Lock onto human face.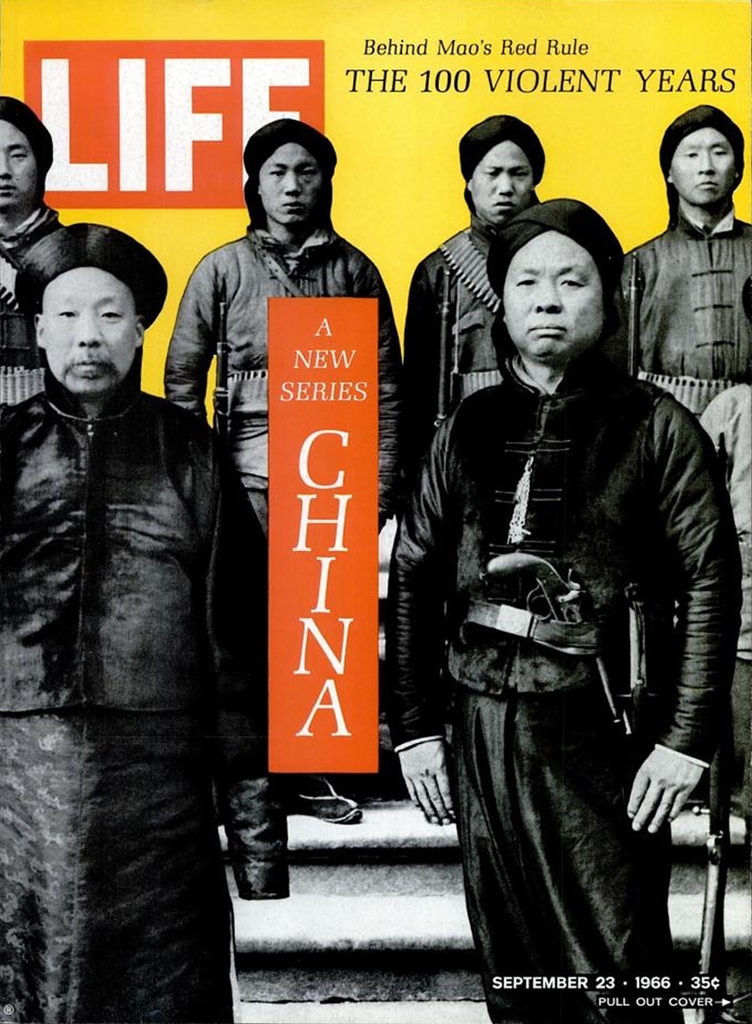
Locked: x1=462 y1=134 x2=538 y2=214.
